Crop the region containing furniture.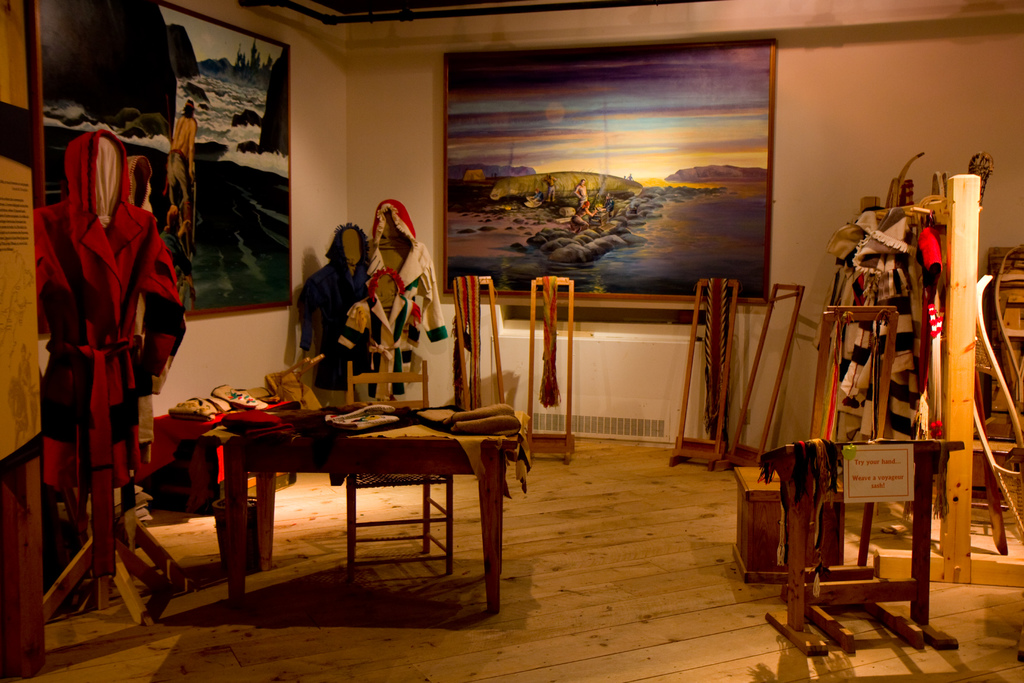
Crop region: (x1=764, y1=437, x2=965, y2=661).
